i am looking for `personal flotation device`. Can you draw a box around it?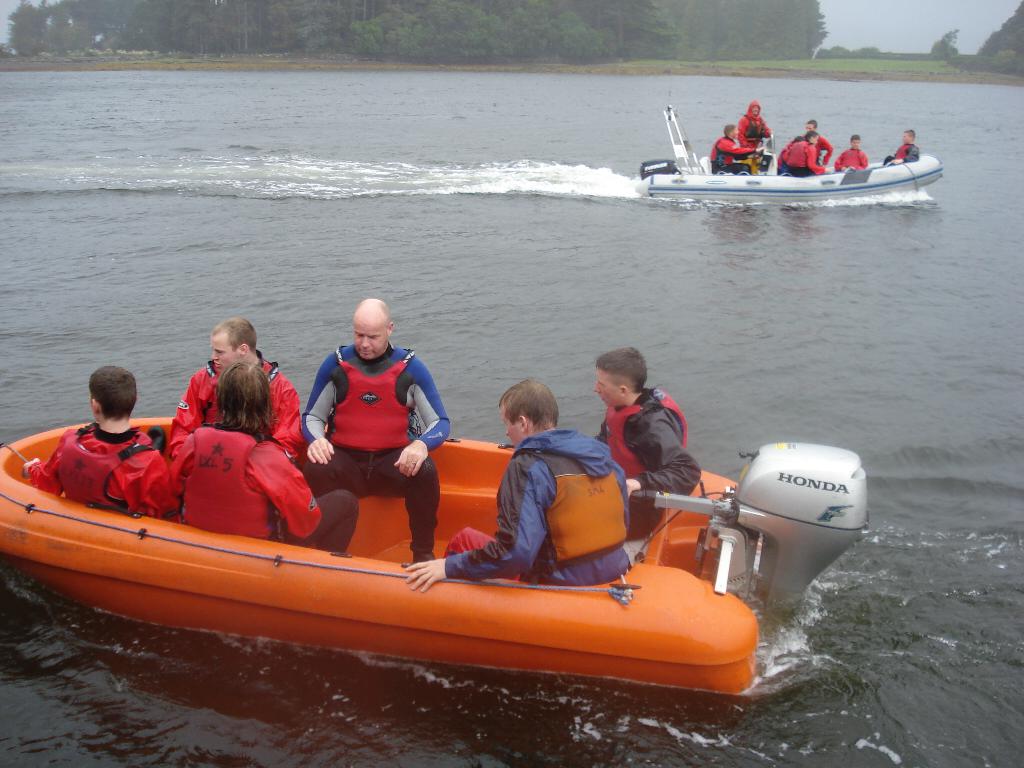
Sure, the bounding box is (left=706, top=138, right=742, bottom=172).
